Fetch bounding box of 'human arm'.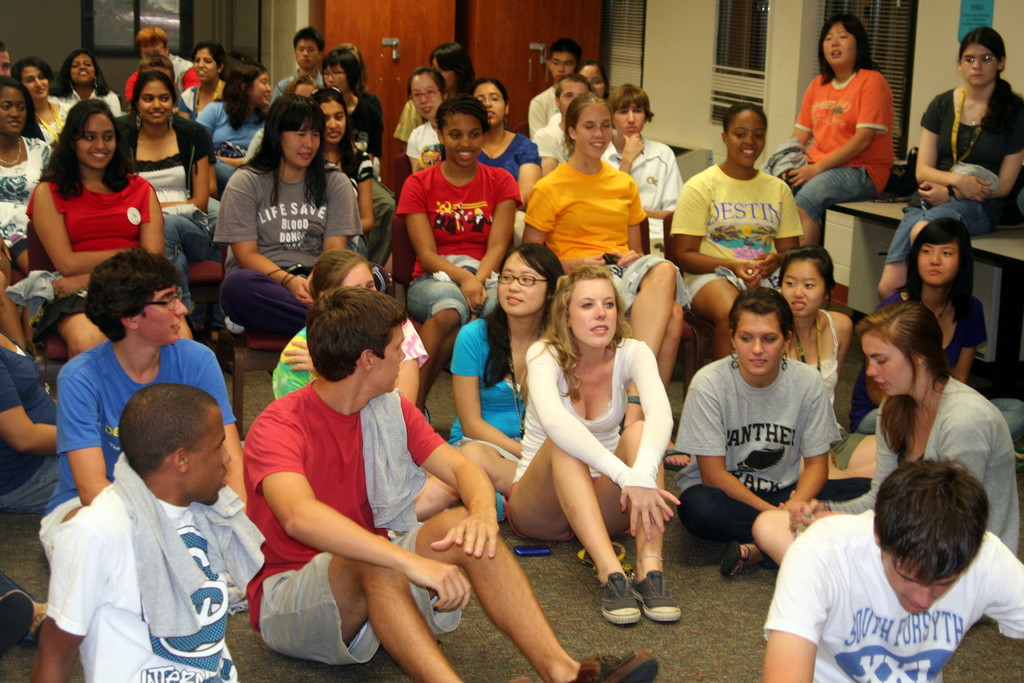
Bbox: {"x1": 30, "y1": 176, "x2": 138, "y2": 279}.
